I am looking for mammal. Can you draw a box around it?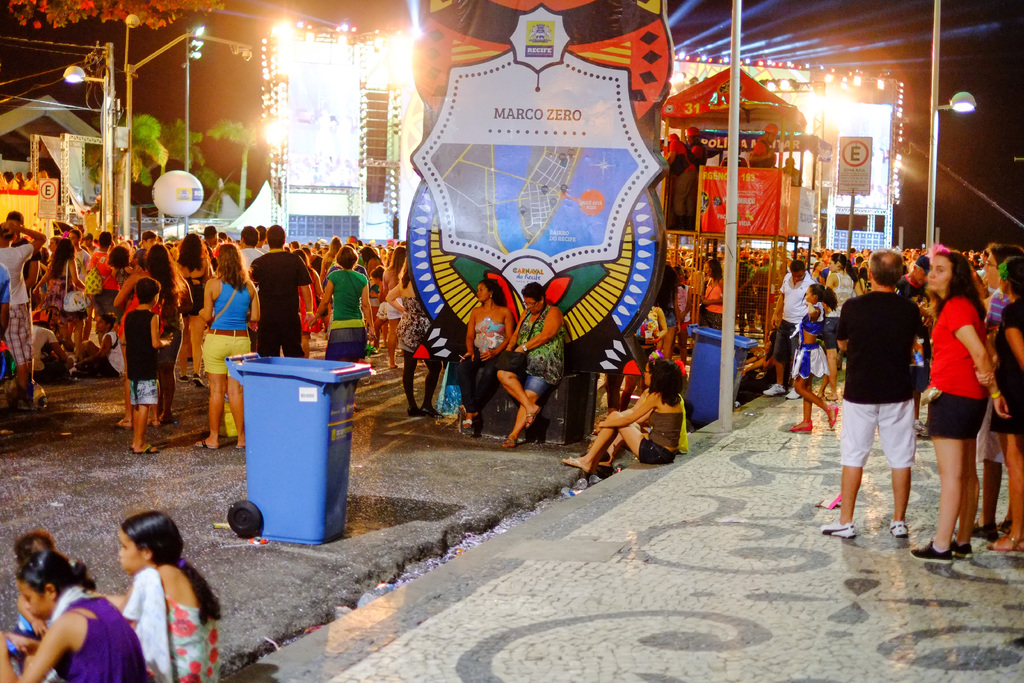
Sure, the bounding box is {"x1": 143, "y1": 237, "x2": 196, "y2": 425}.
